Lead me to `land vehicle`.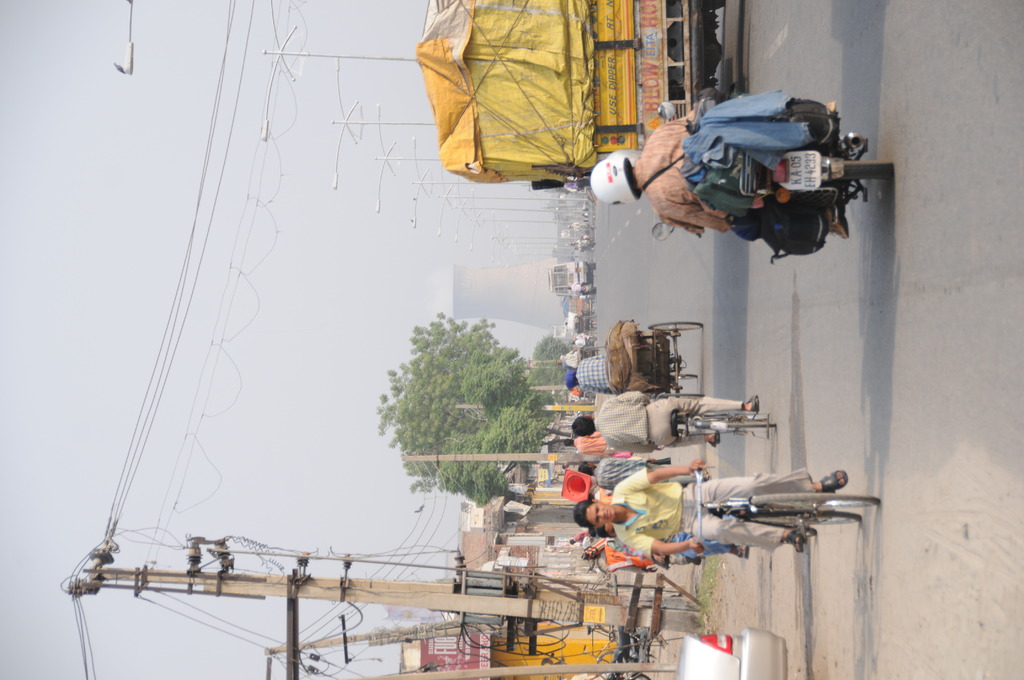
Lead to [left=580, top=620, right=617, bottom=663].
